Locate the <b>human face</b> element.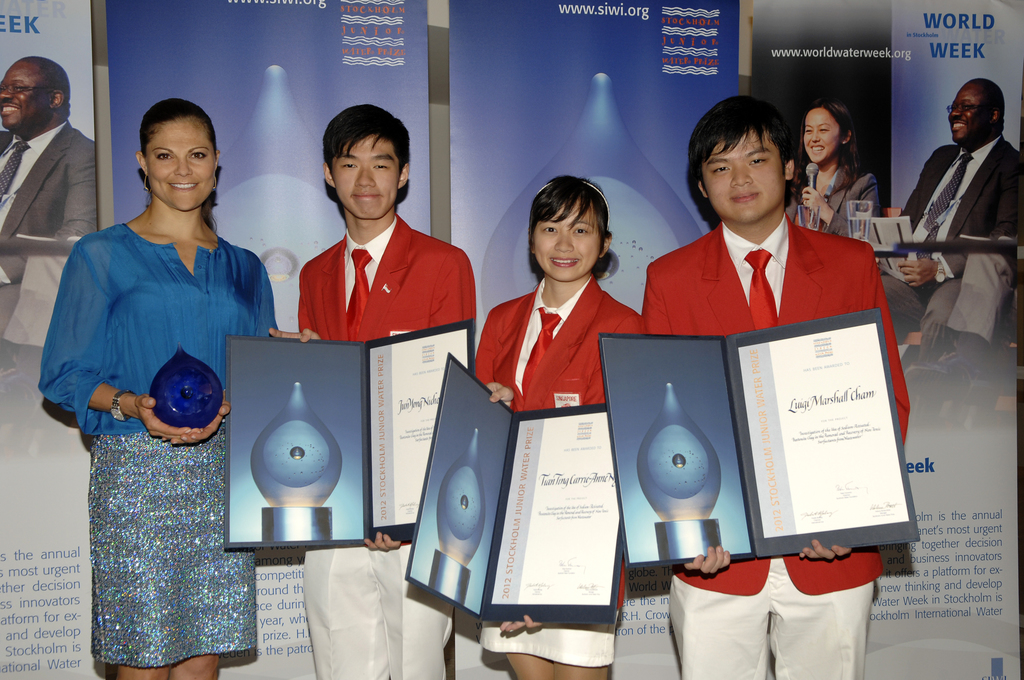
Element bbox: bbox=(801, 108, 844, 169).
